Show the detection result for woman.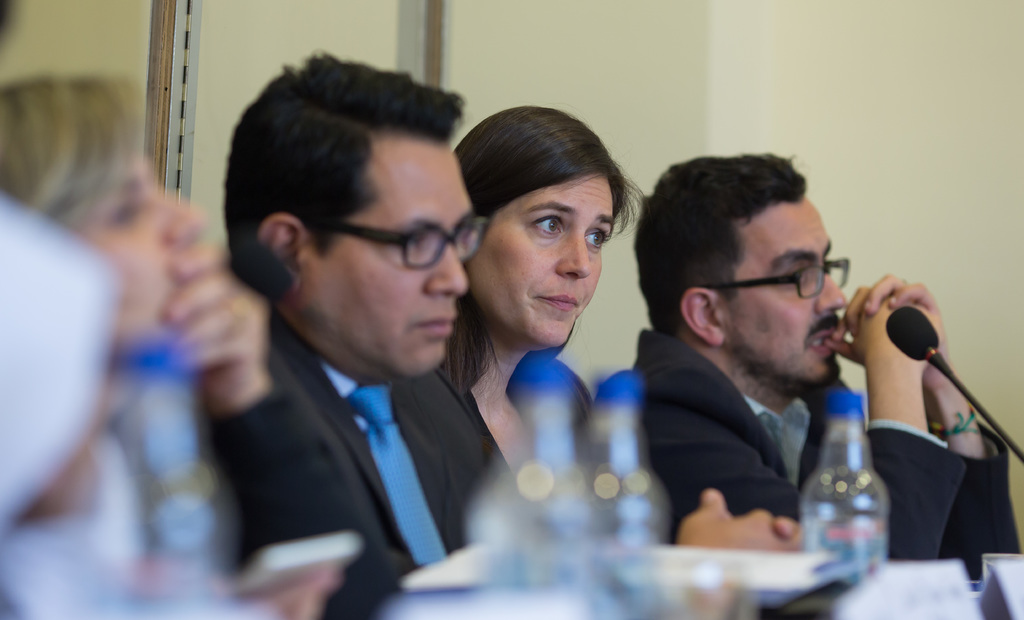
l=0, t=74, r=410, b=619.
